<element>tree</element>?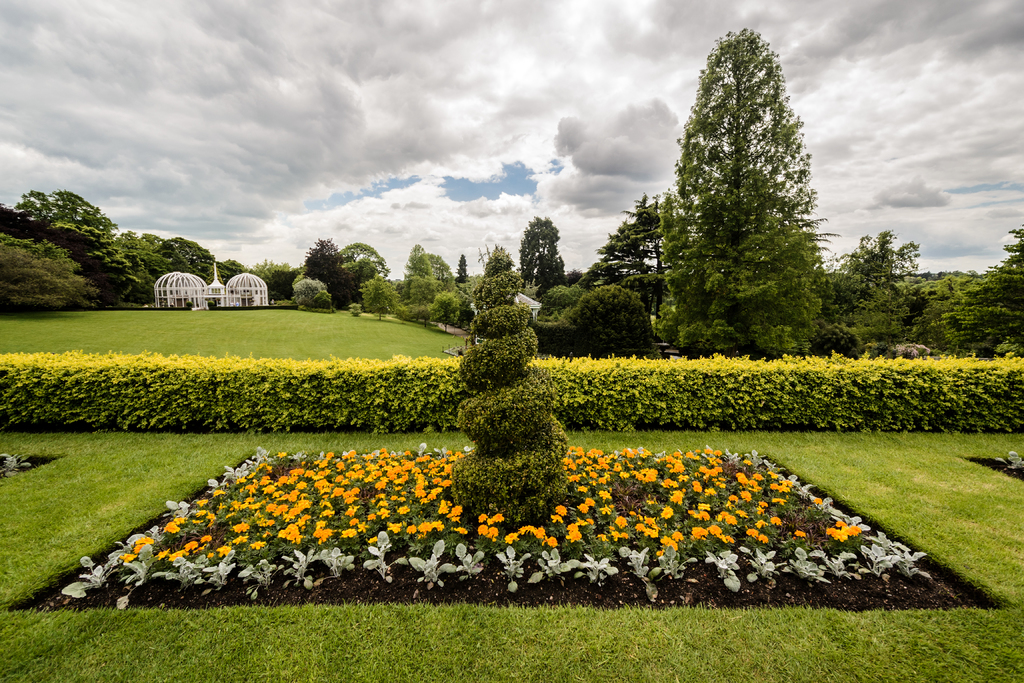
<bbox>642, 25, 836, 363</bbox>
